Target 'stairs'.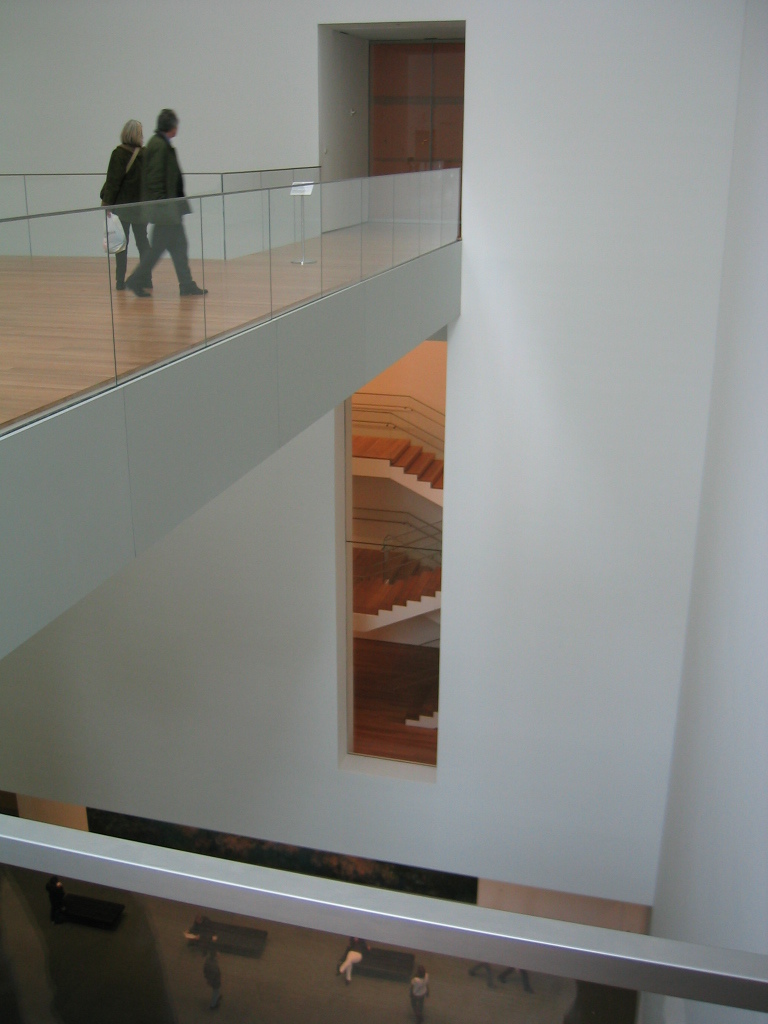
Target region: {"x1": 389, "y1": 435, "x2": 444, "y2": 488}.
